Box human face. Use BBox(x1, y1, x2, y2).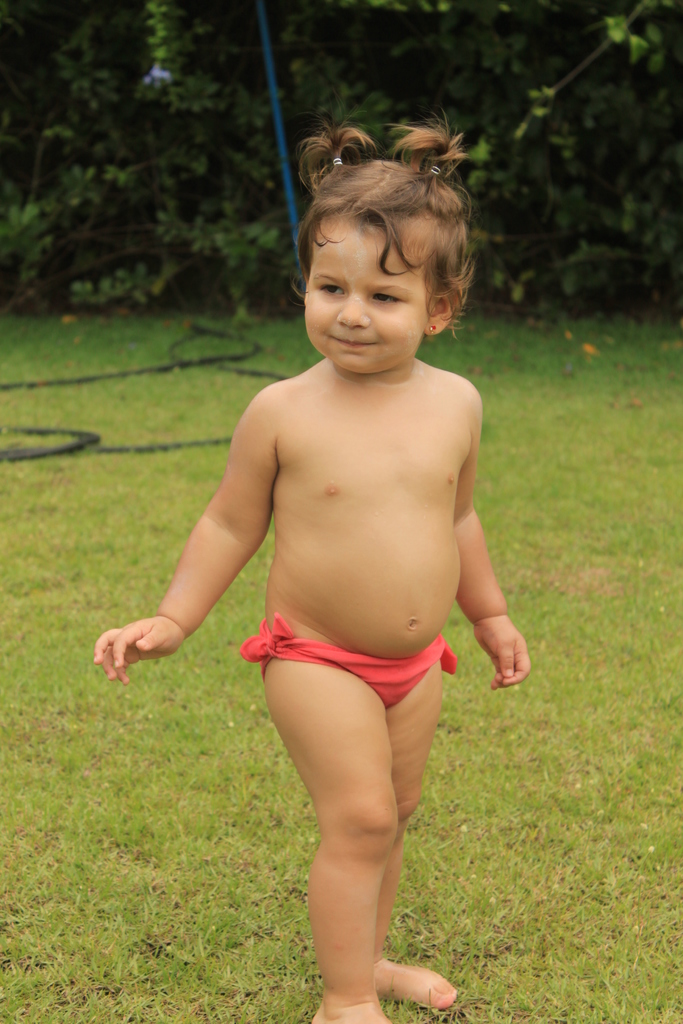
BBox(302, 211, 435, 372).
